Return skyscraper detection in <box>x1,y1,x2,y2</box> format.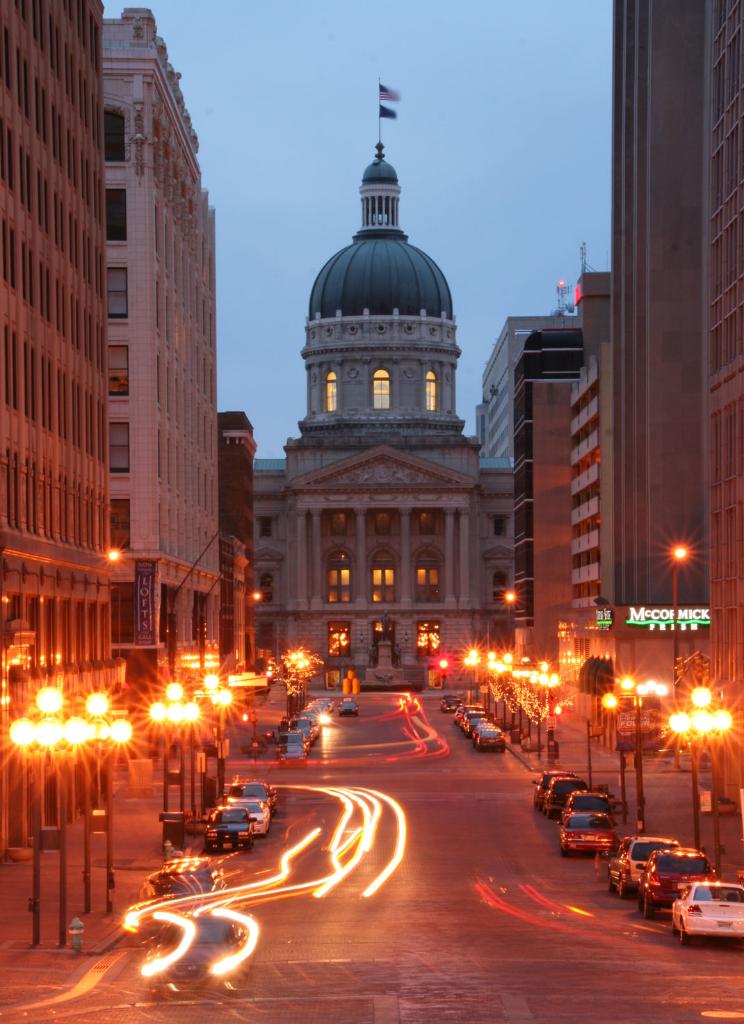
<box>605,0,743,622</box>.
